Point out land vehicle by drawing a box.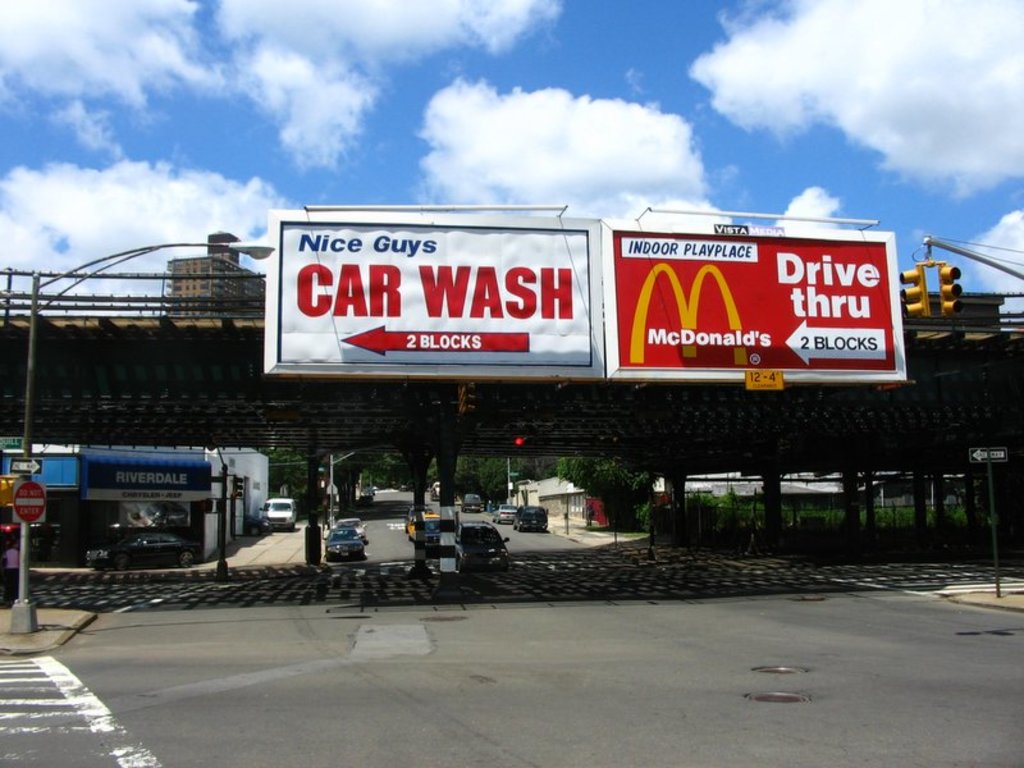
{"x1": 250, "y1": 512, "x2": 271, "y2": 532}.
